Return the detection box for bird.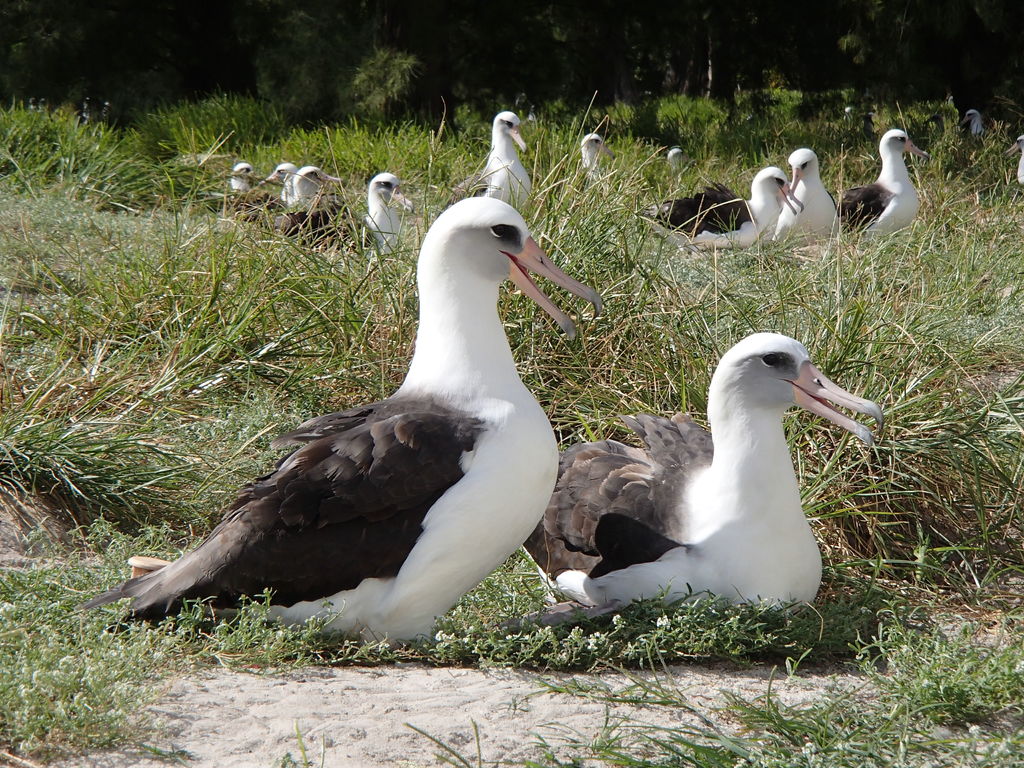
319/172/418/273.
